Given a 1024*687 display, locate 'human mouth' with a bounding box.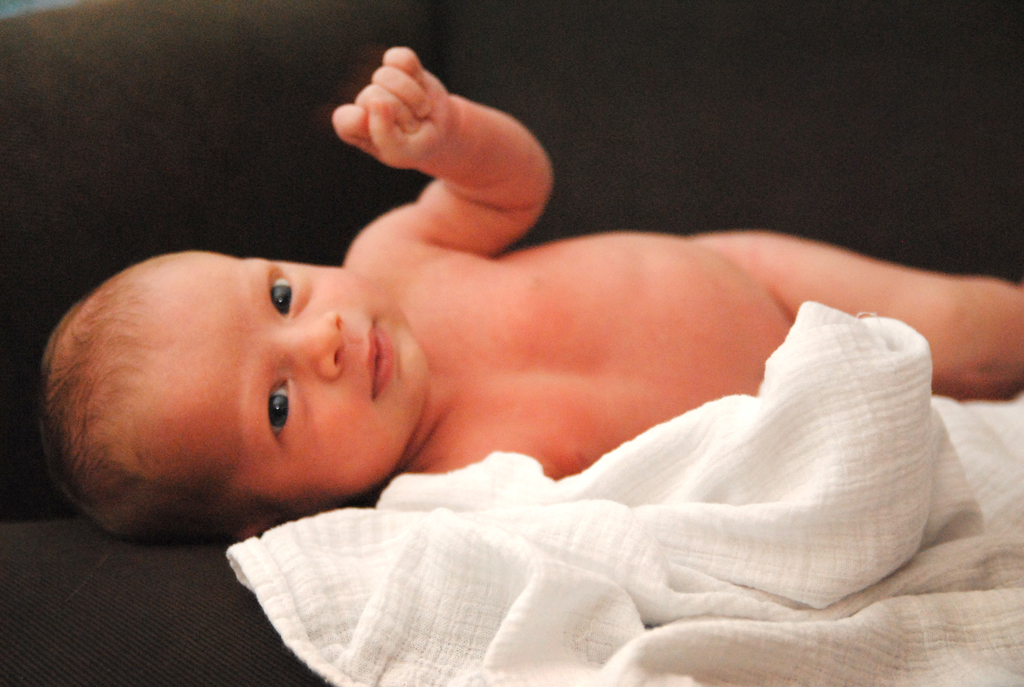
Located: 366 322 397 397.
